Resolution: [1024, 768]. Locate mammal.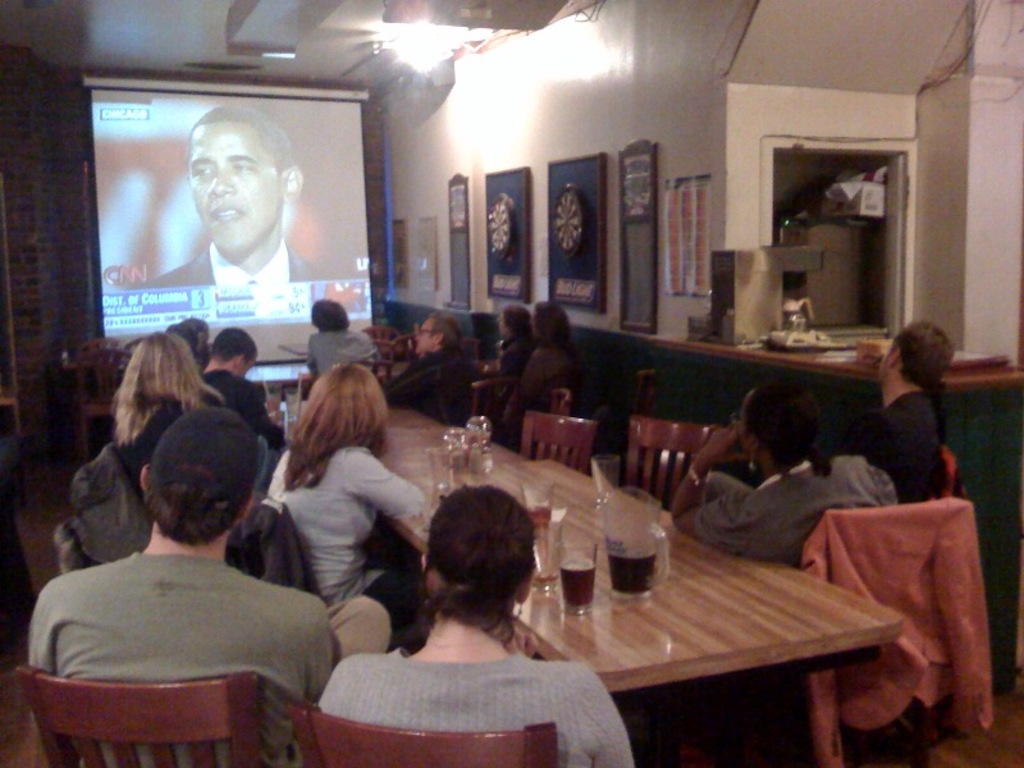
261:361:431:630.
